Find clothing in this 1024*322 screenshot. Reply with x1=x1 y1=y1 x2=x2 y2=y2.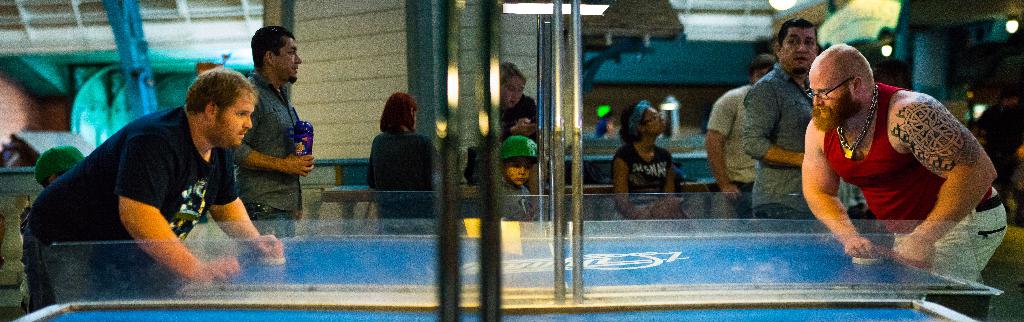
x1=33 y1=103 x2=239 y2=307.
